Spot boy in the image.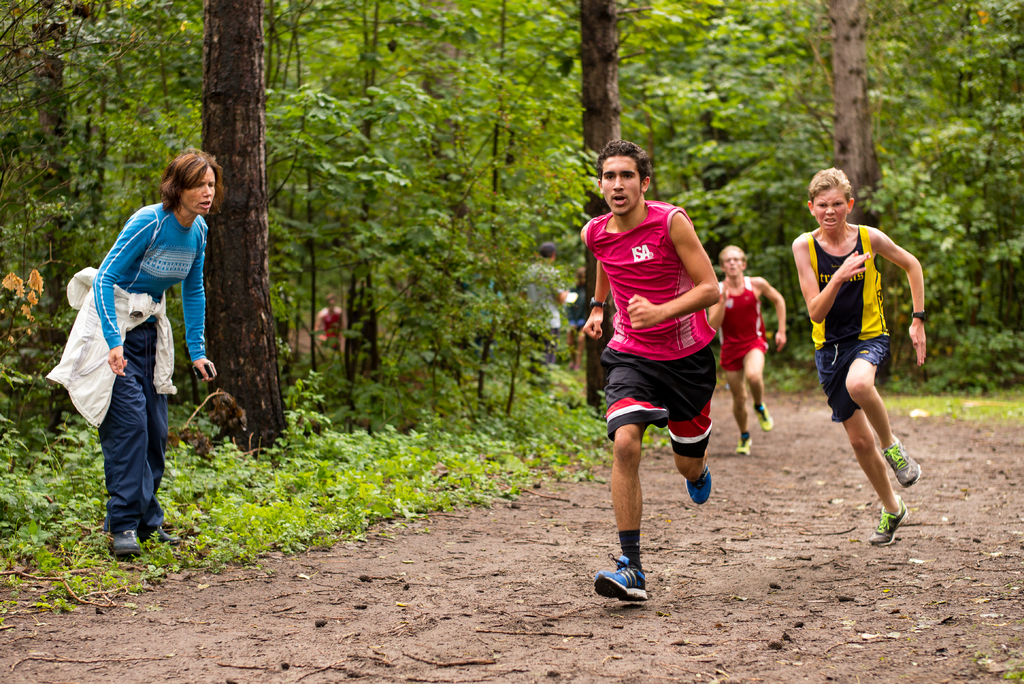
boy found at left=564, top=136, right=768, bottom=598.
